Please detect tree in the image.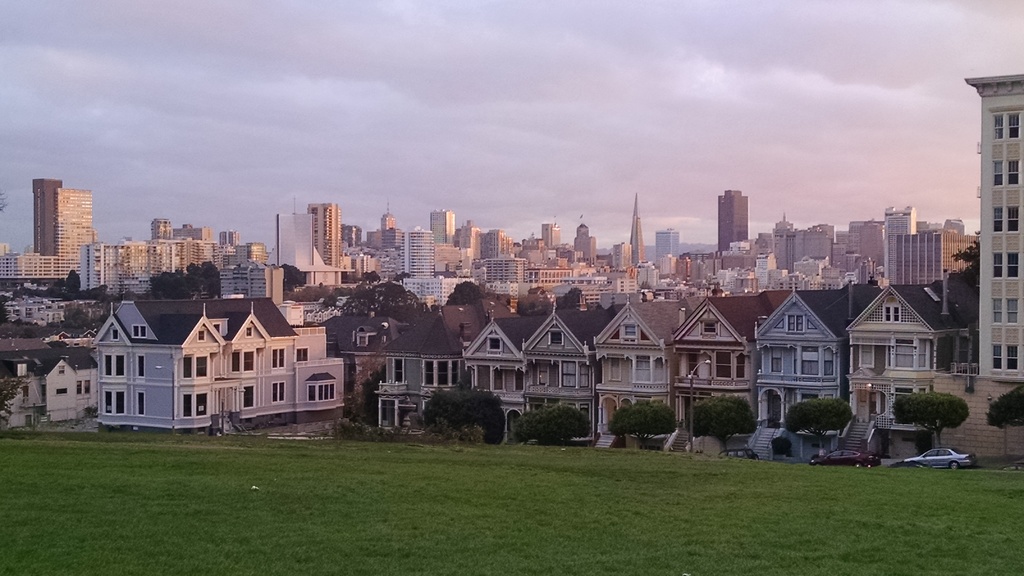
select_region(0, 187, 10, 212).
